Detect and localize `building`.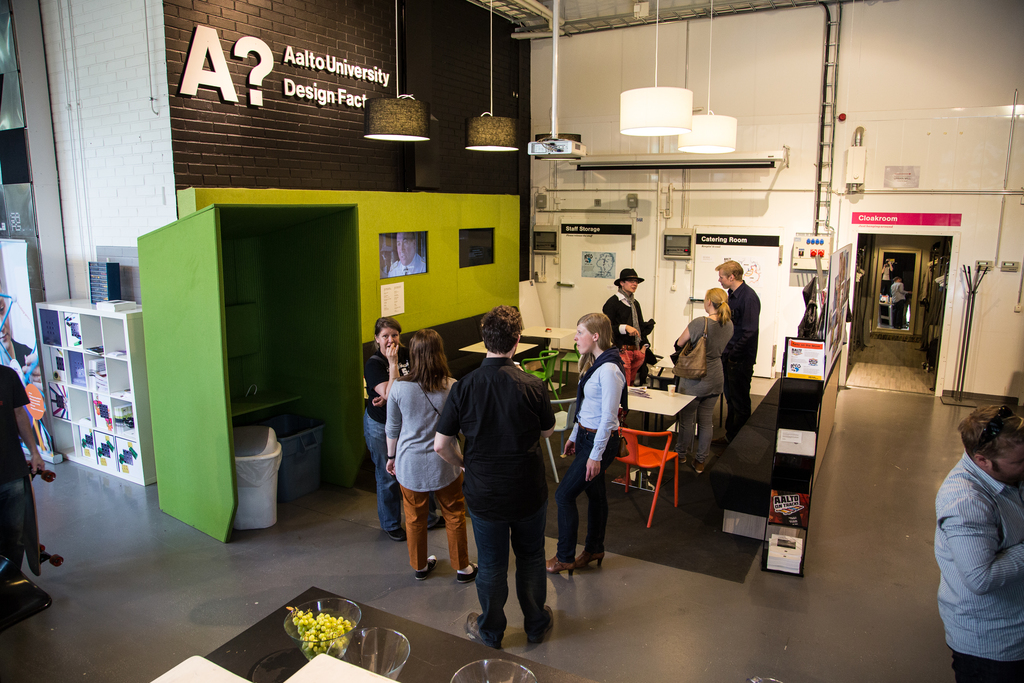
Localized at <bbox>0, 0, 1023, 682</bbox>.
